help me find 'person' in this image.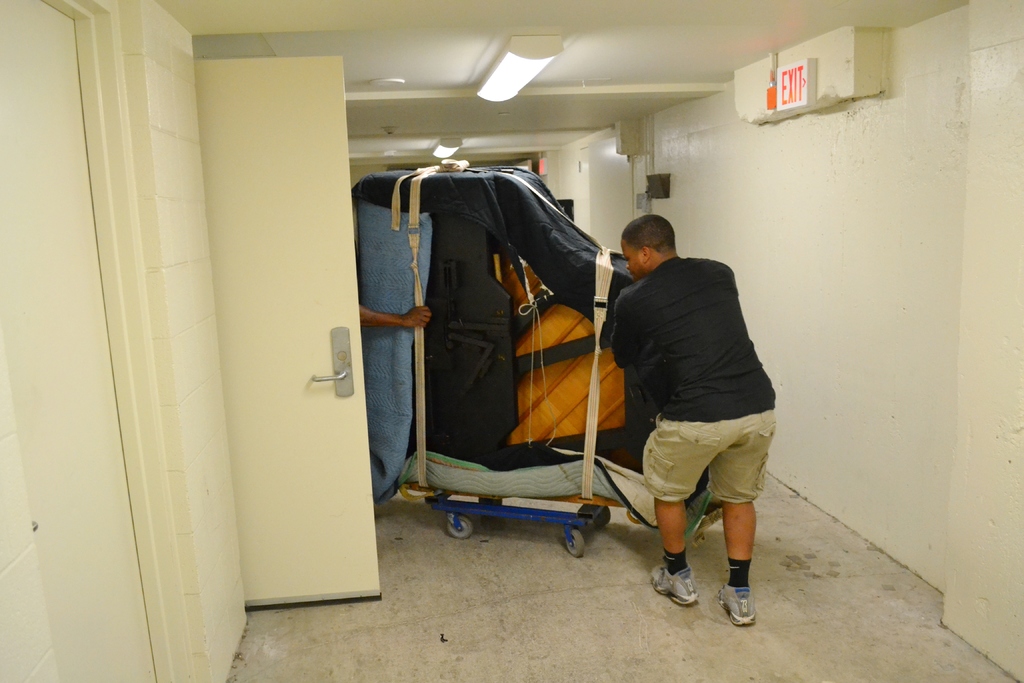
Found it: <region>355, 303, 430, 331</region>.
